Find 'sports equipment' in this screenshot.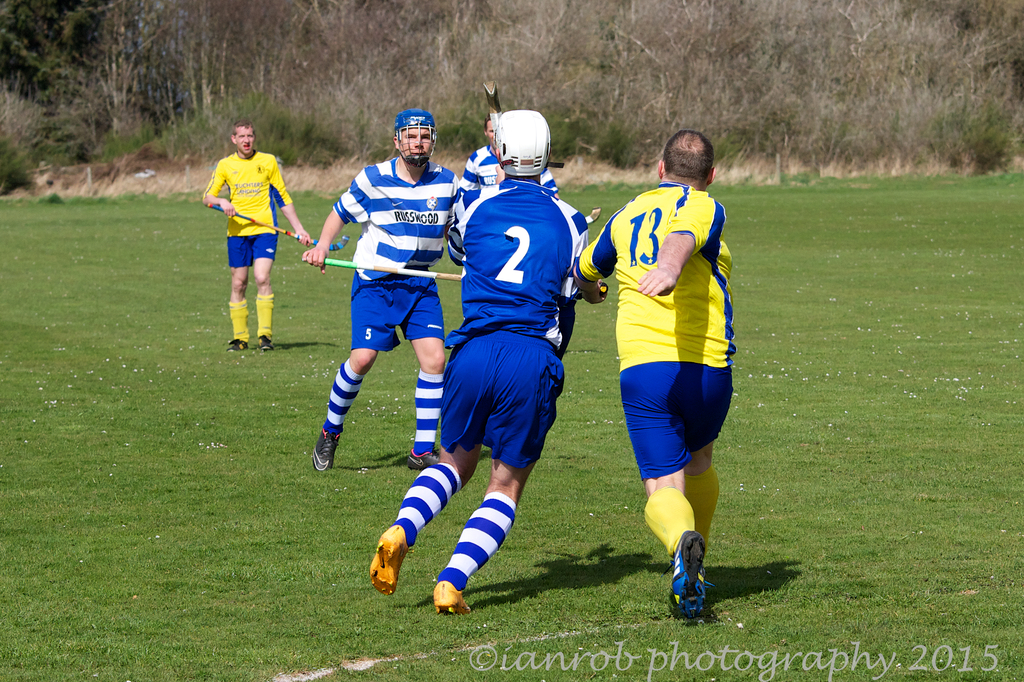
The bounding box for 'sports equipment' is box(492, 108, 551, 177).
